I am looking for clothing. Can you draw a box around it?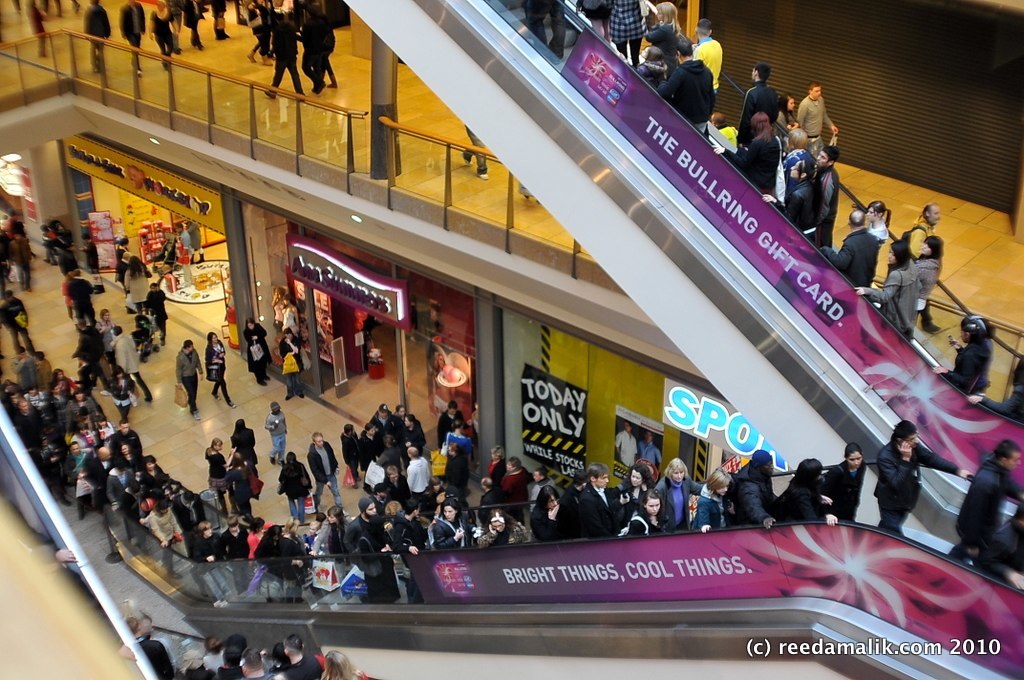
Sure, the bounding box is x1=232 y1=423 x2=260 y2=462.
